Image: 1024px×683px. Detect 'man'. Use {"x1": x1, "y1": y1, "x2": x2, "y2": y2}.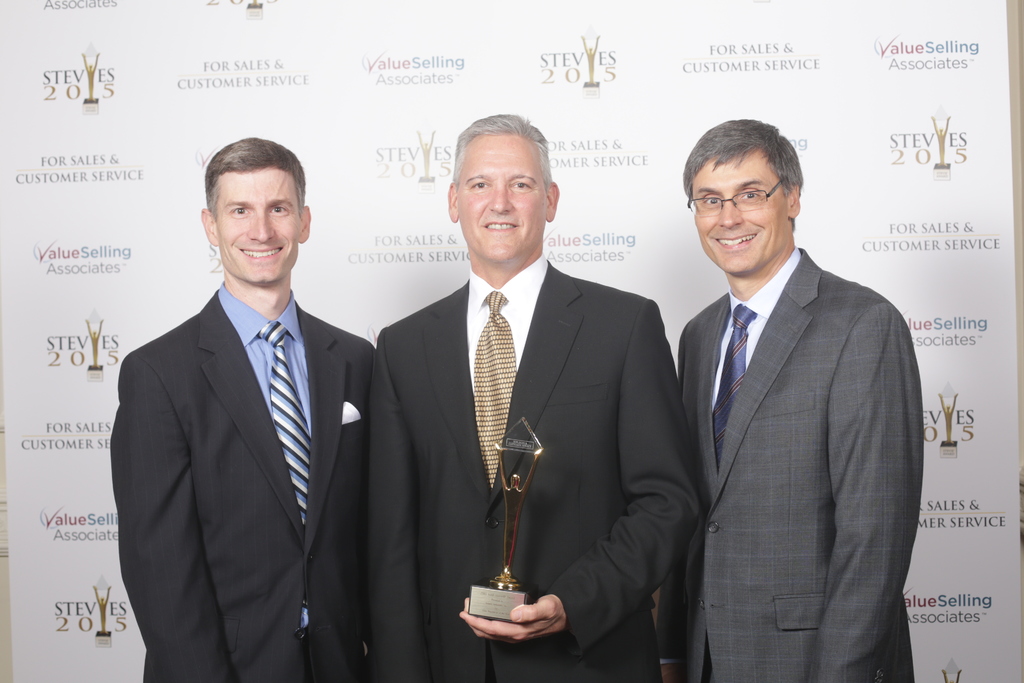
{"x1": 365, "y1": 110, "x2": 701, "y2": 682}.
